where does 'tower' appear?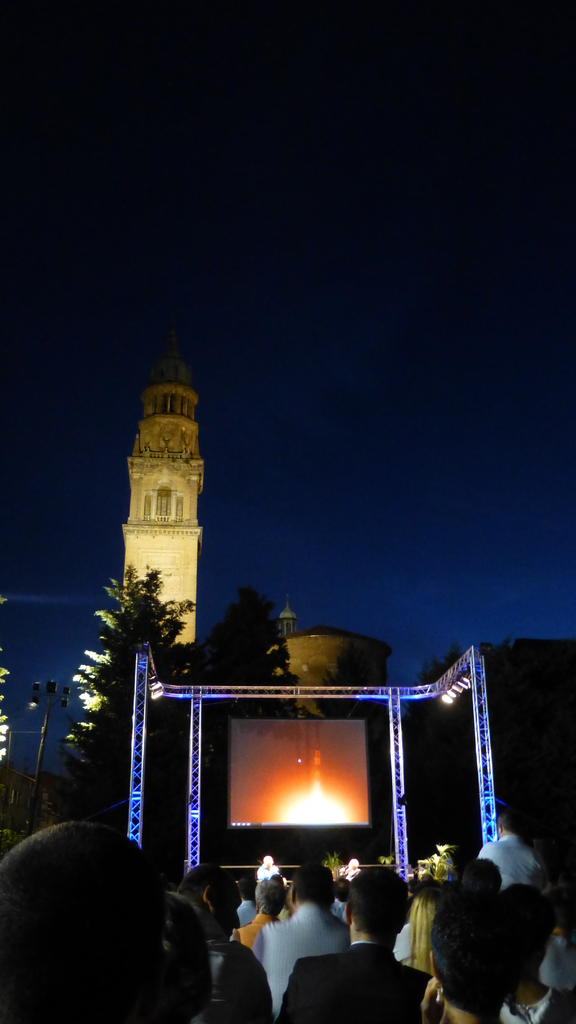
Appears at (left=125, top=343, right=202, bottom=646).
